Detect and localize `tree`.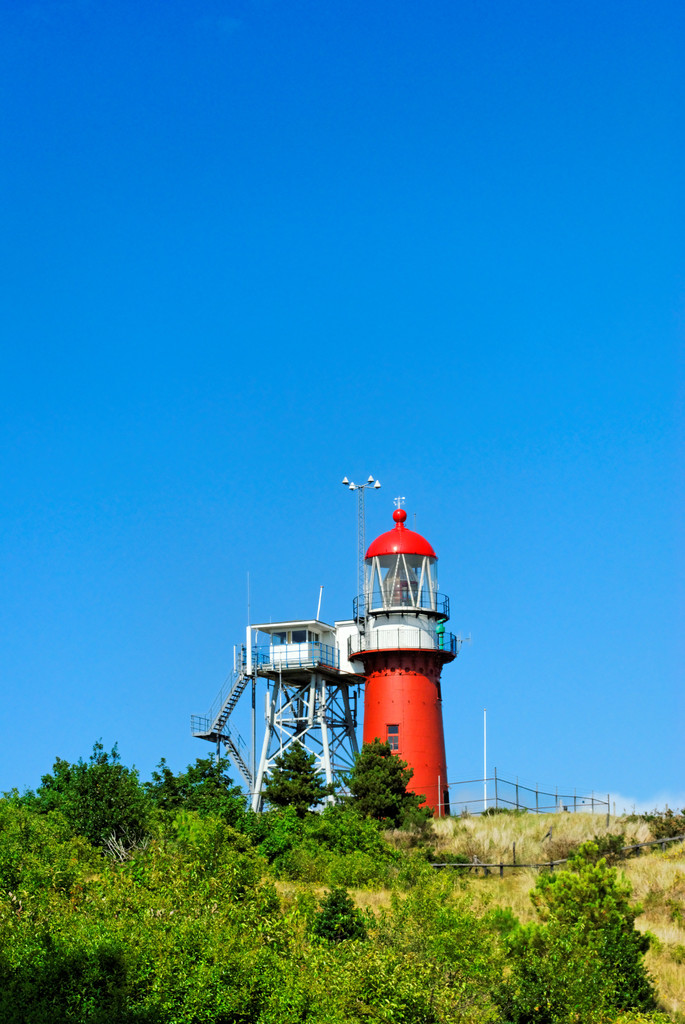
Localized at 336, 737, 438, 831.
